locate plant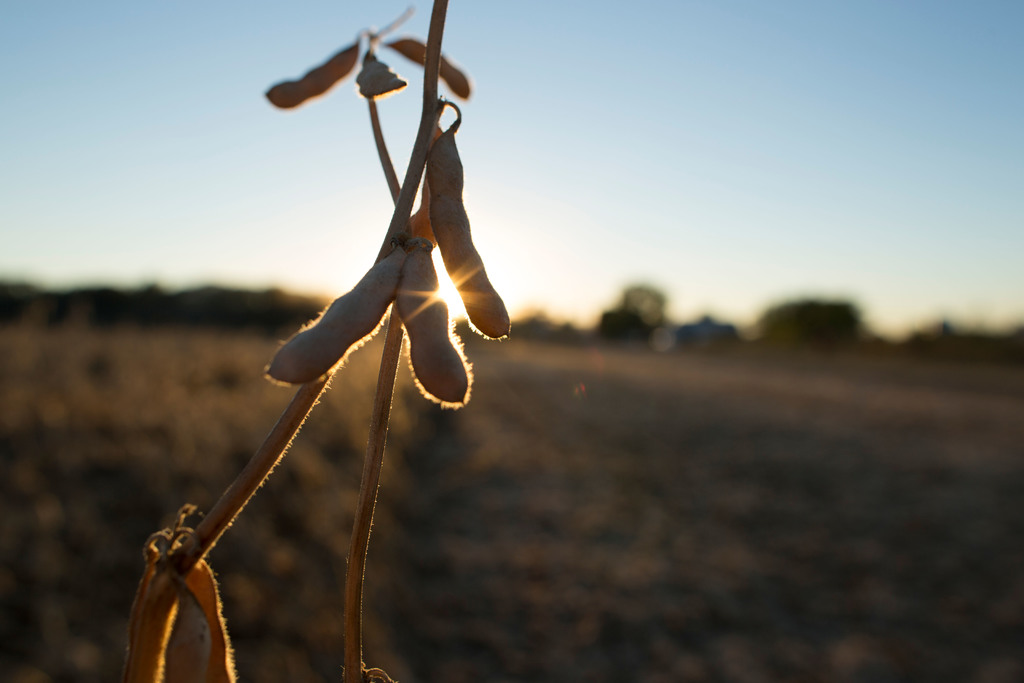
0, 0, 1023, 682
